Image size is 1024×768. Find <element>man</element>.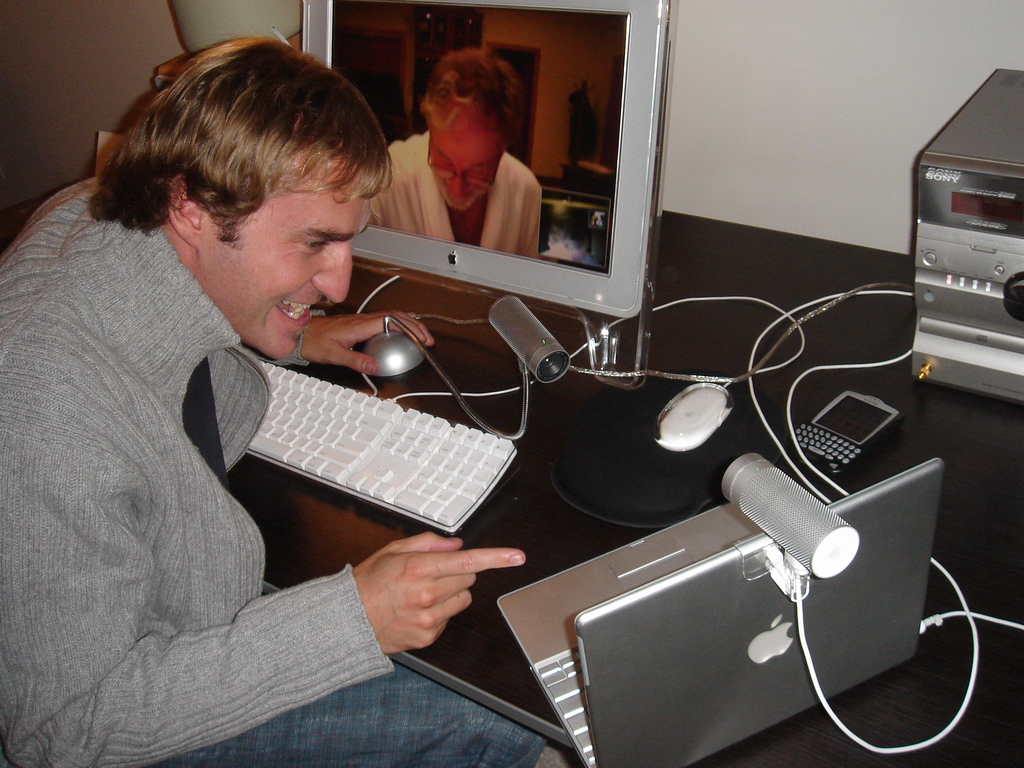
<bbox>392, 61, 560, 255</bbox>.
